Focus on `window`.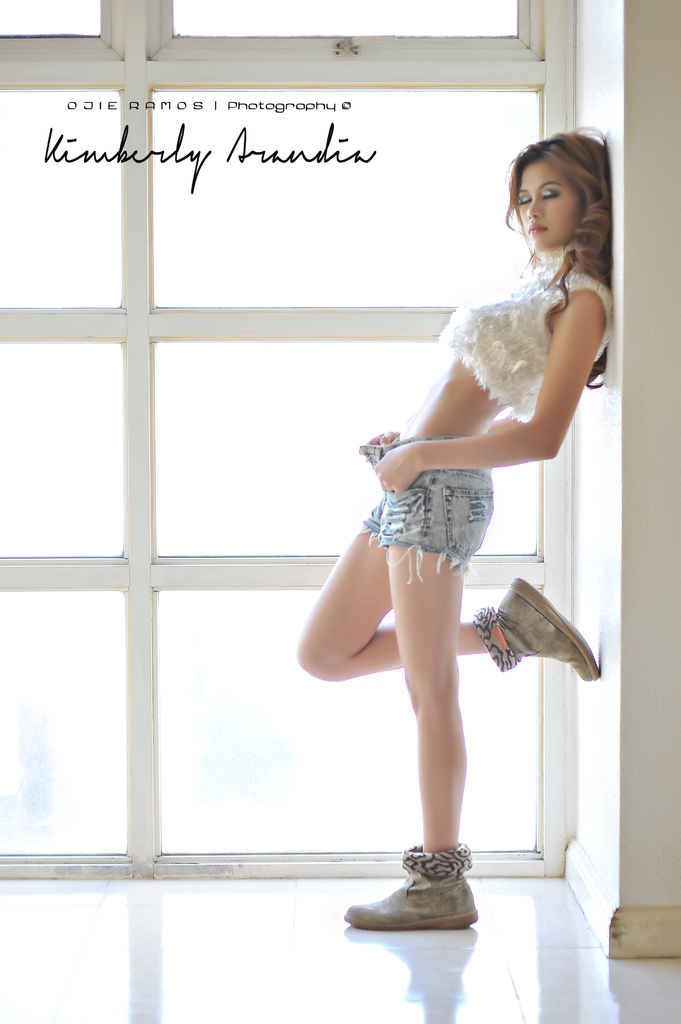
Focused at BBox(0, 0, 574, 882).
